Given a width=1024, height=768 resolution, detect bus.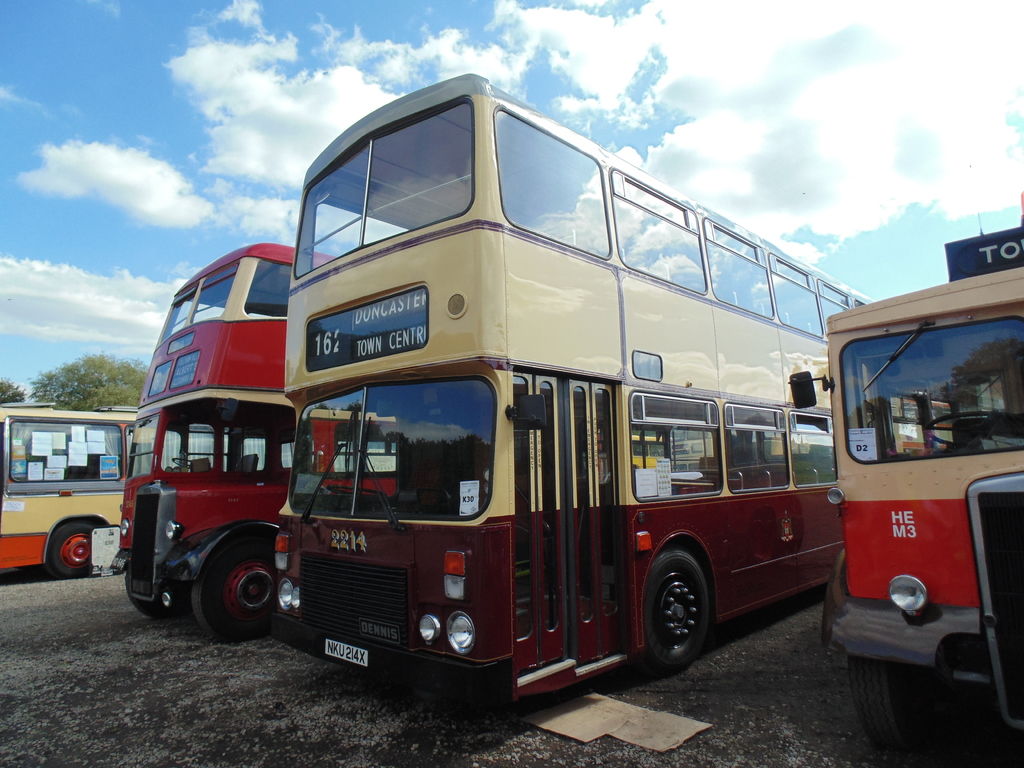
779,269,1023,754.
